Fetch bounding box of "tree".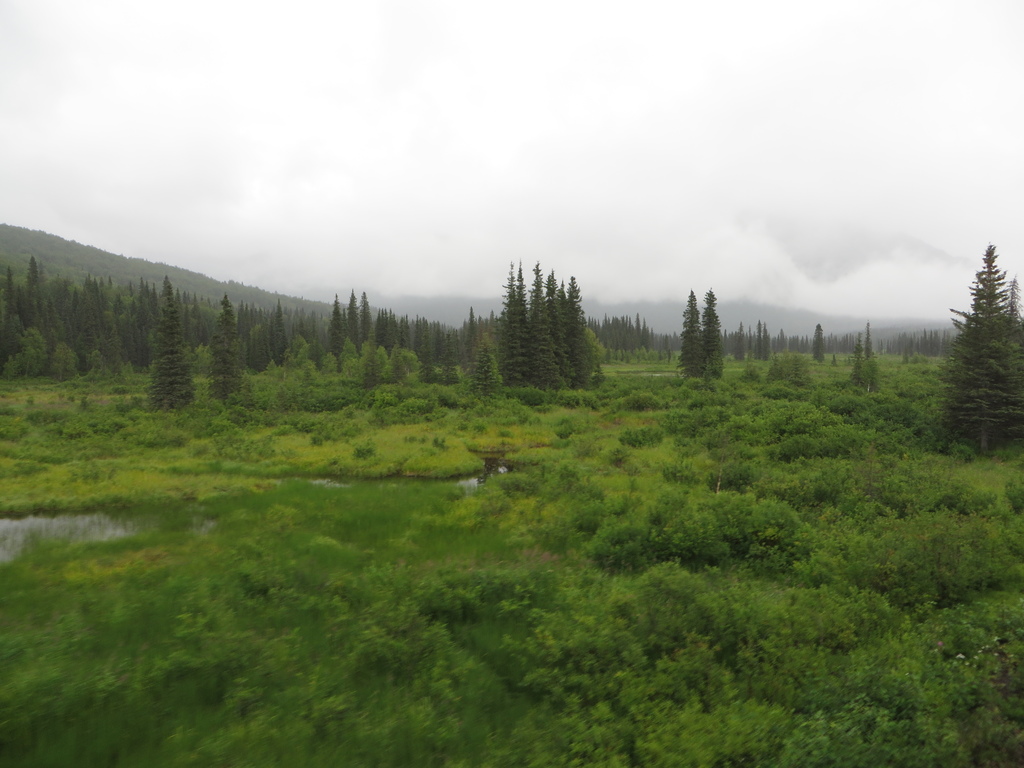
Bbox: x1=901 y1=332 x2=922 y2=360.
